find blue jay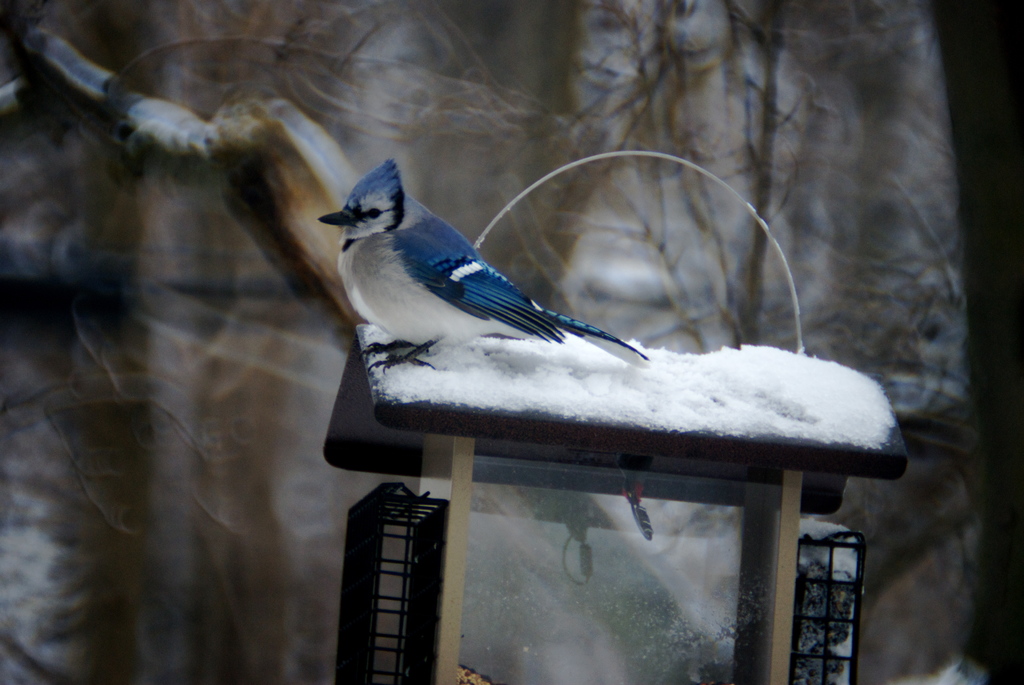
{"left": 316, "top": 153, "right": 650, "bottom": 379}
